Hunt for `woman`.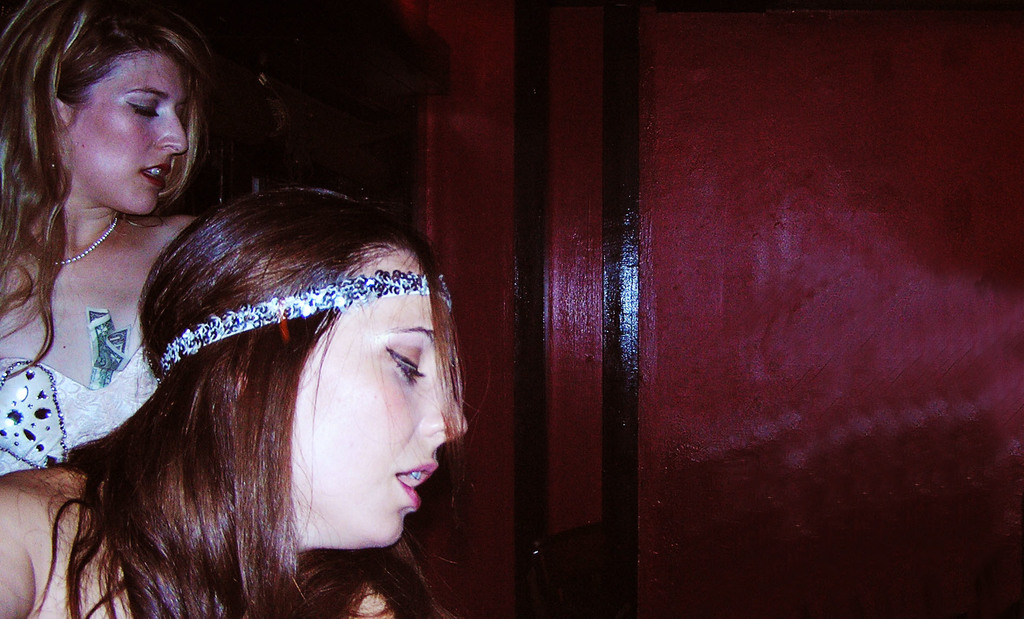
Hunted down at [0,179,474,618].
